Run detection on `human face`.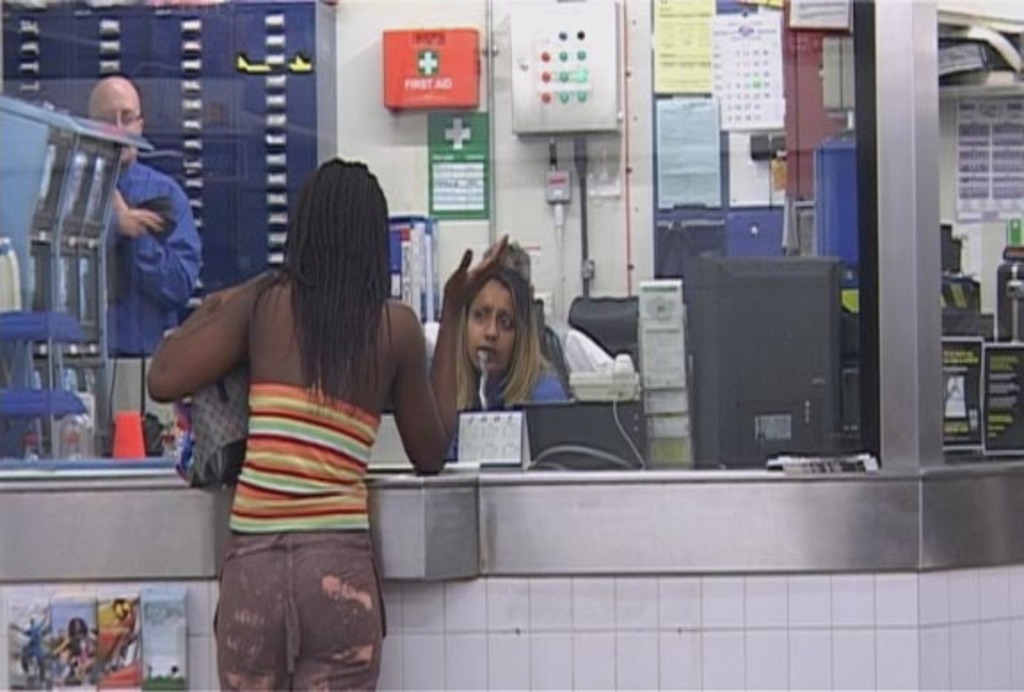
Result: box(471, 278, 516, 374).
